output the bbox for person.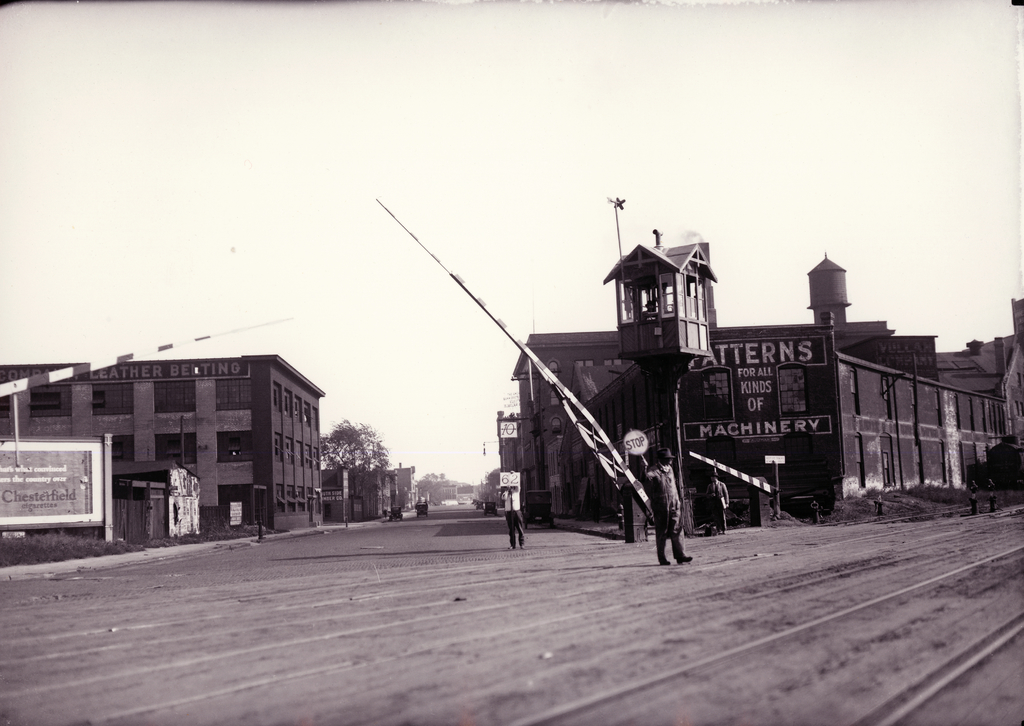
[left=499, top=469, right=528, bottom=549].
